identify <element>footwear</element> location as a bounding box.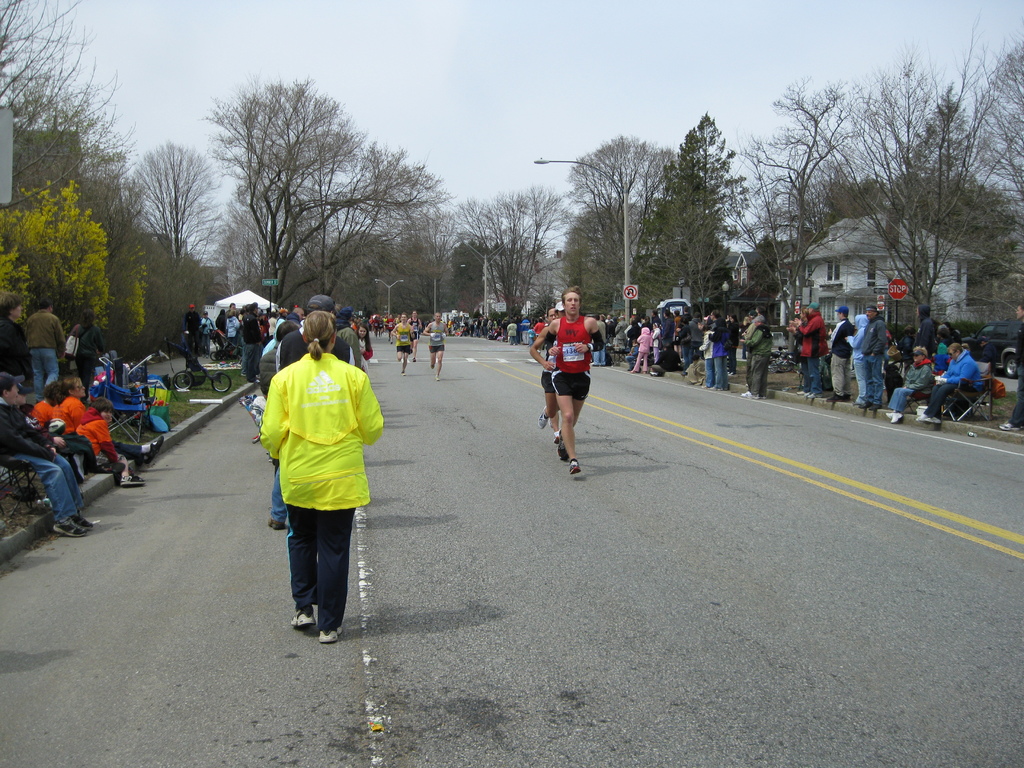
bbox=(320, 625, 341, 643).
